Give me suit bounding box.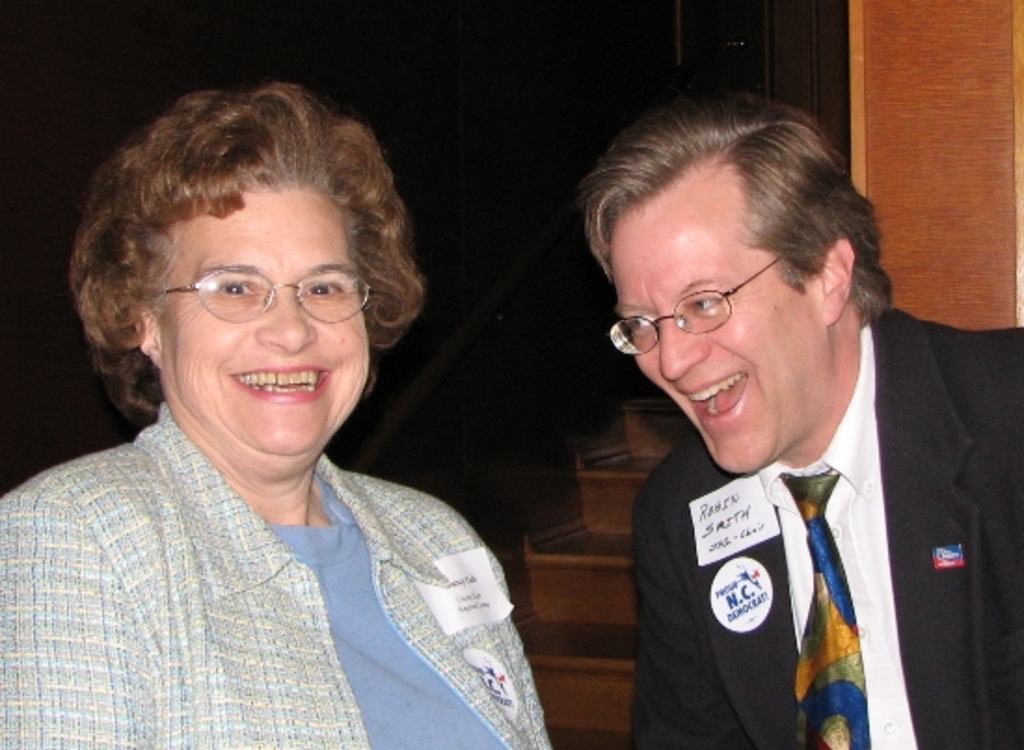
{"left": 588, "top": 298, "right": 987, "bottom": 737}.
